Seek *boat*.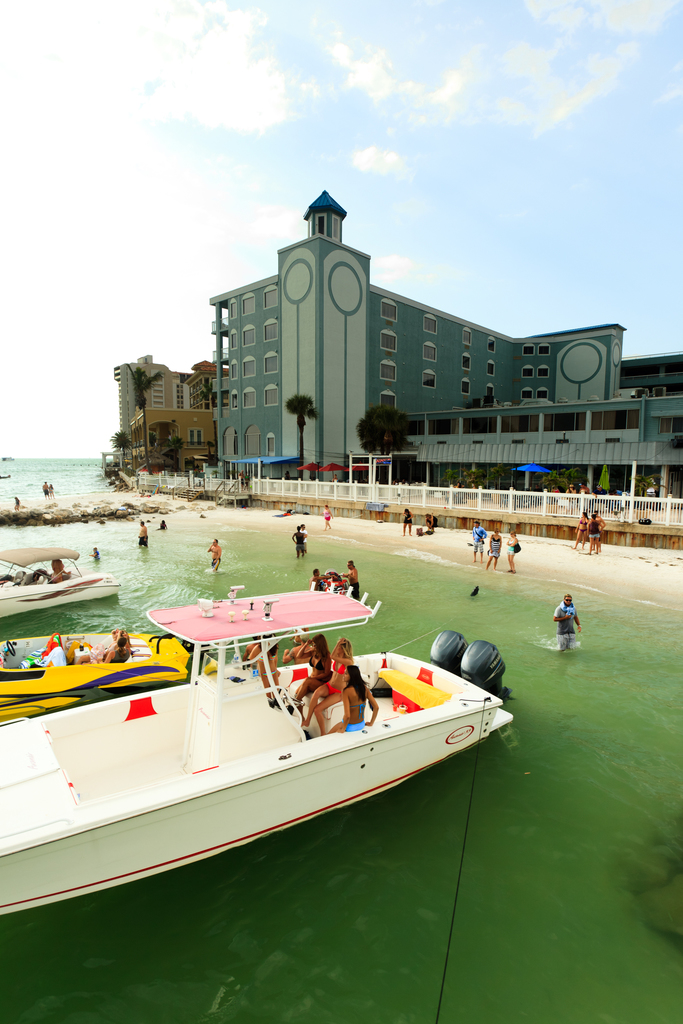
0/569/503/916.
